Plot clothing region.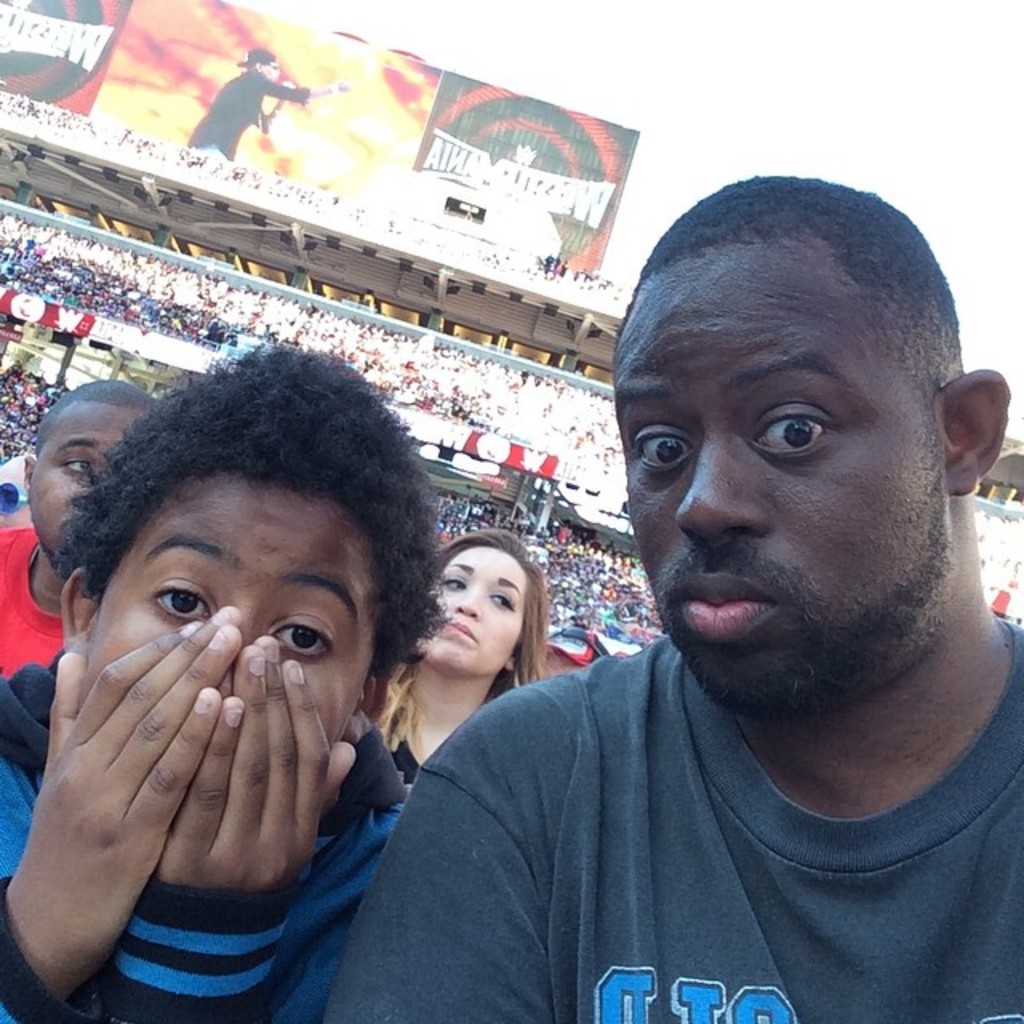
Plotted at 0:517:67:678.
